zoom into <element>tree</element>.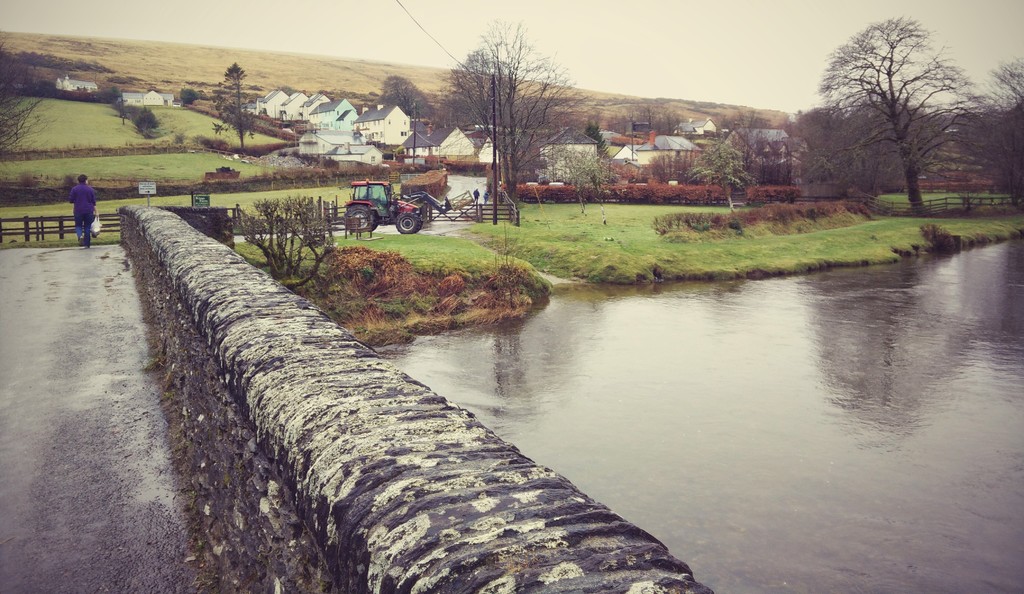
Zoom target: crop(374, 73, 436, 118).
